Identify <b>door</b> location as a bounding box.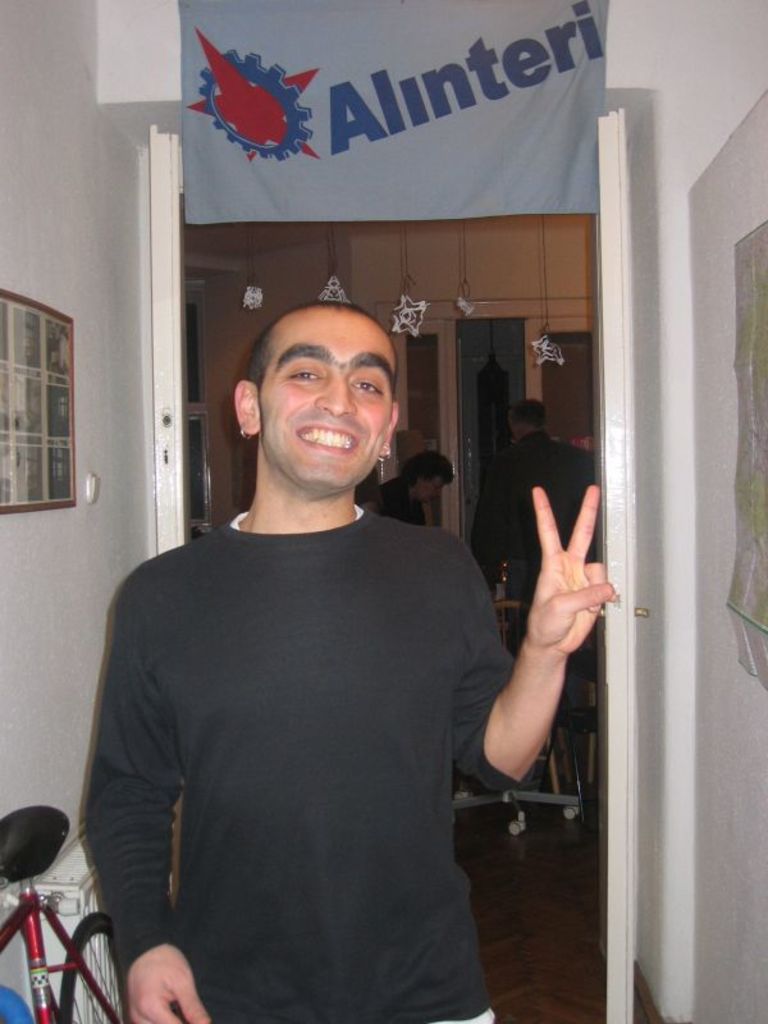
select_region(594, 106, 649, 1023).
